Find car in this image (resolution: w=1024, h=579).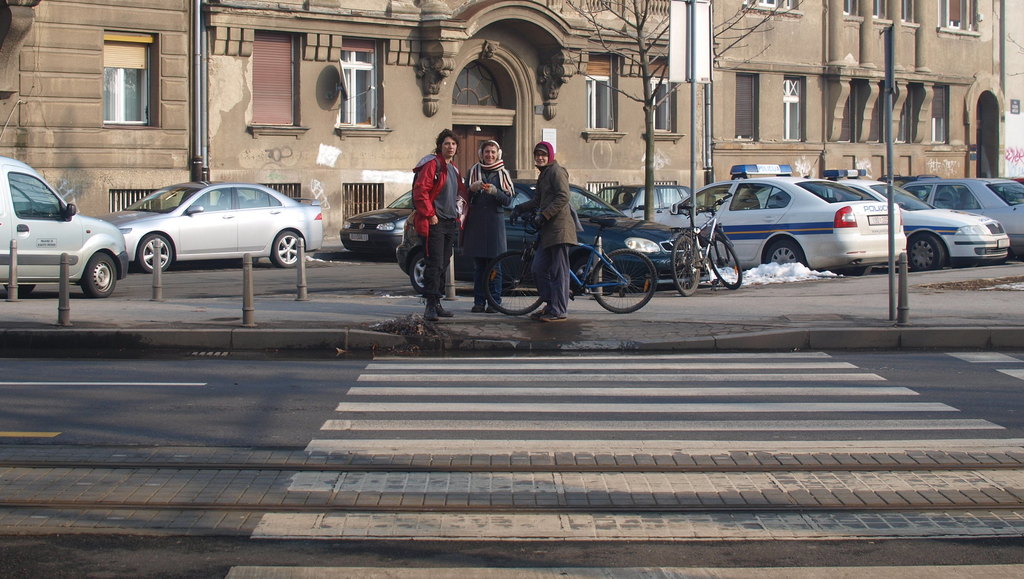
[330, 189, 472, 248].
